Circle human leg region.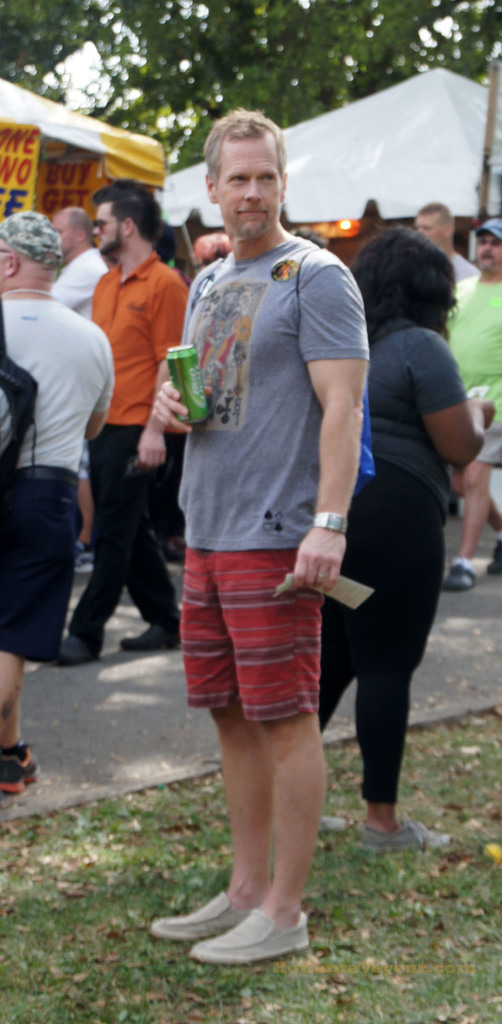
Region: left=46, top=421, right=190, bottom=669.
